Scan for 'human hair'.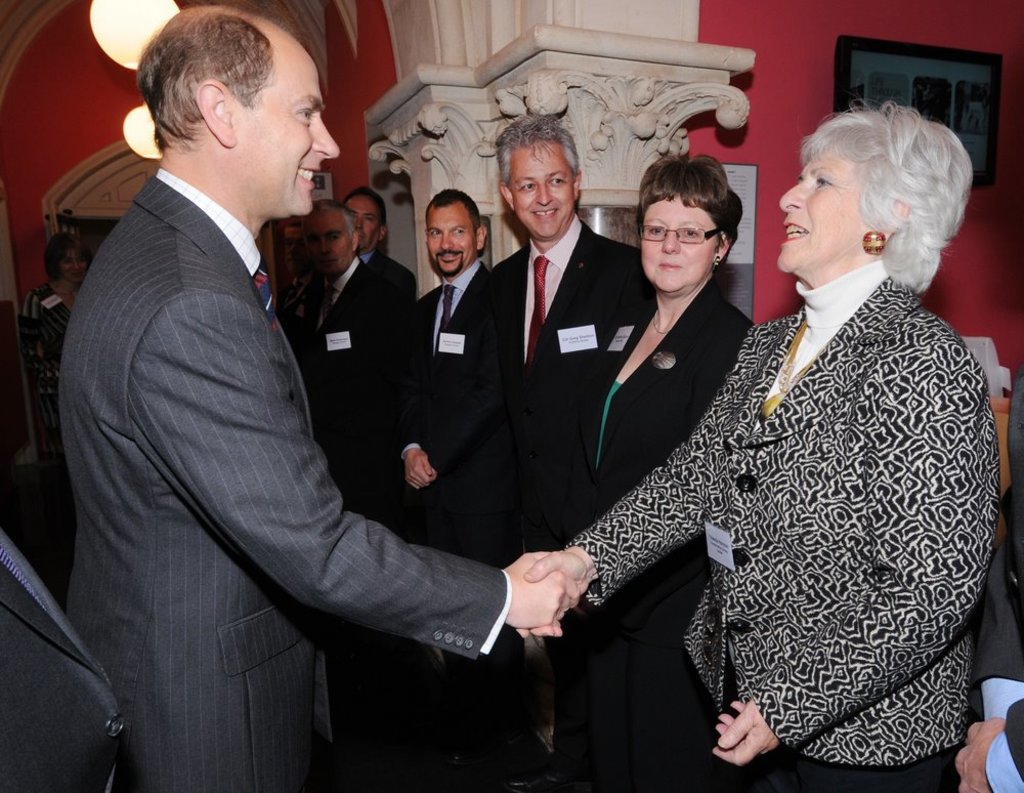
Scan result: box(301, 199, 353, 241).
